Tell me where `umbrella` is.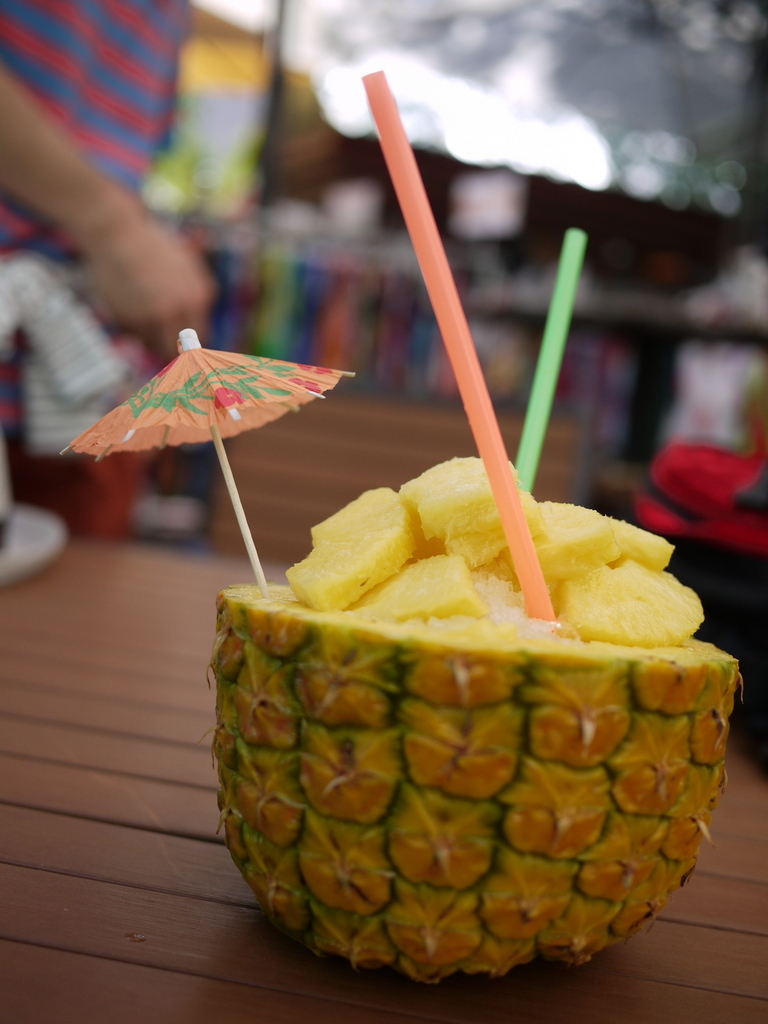
`umbrella` is at box=[58, 300, 368, 595].
